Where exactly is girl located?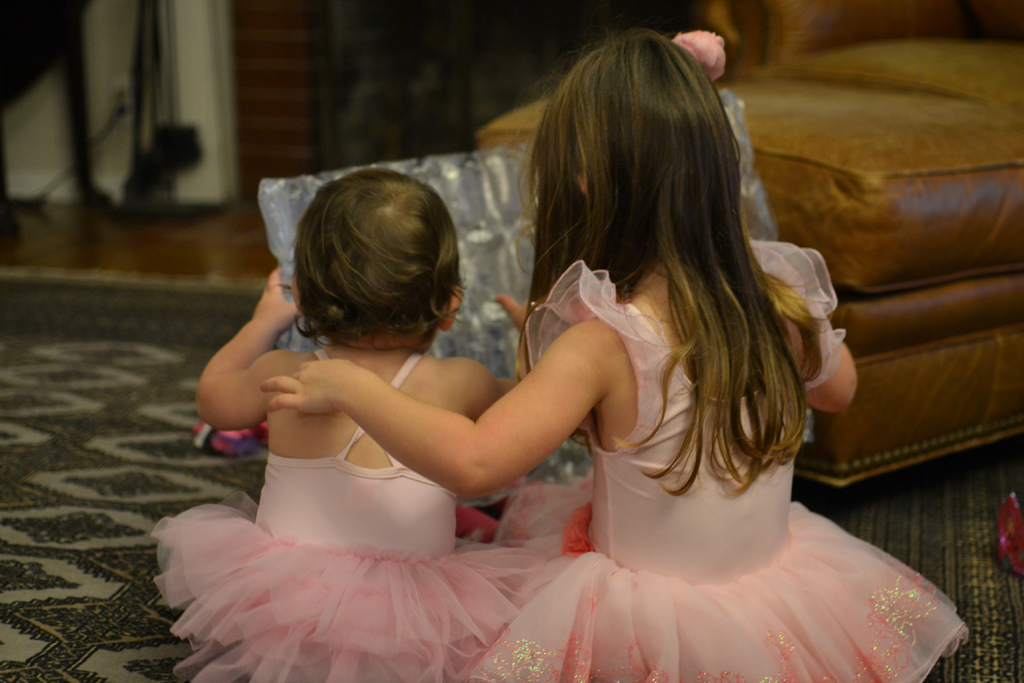
Its bounding box is rect(152, 167, 554, 675).
